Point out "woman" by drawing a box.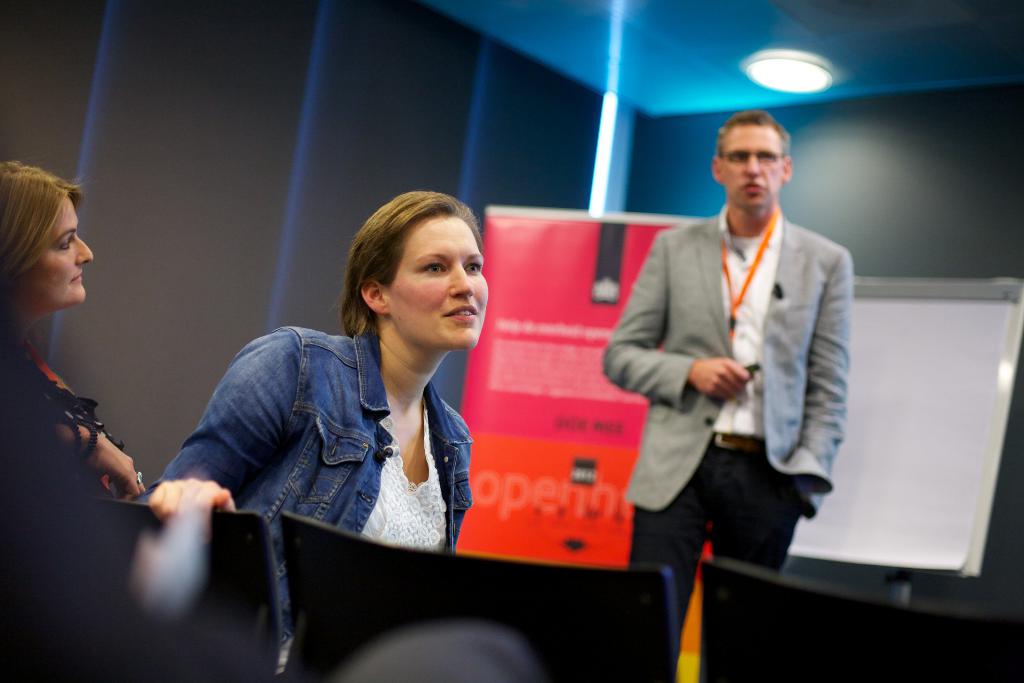
locate(0, 162, 147, 585).
